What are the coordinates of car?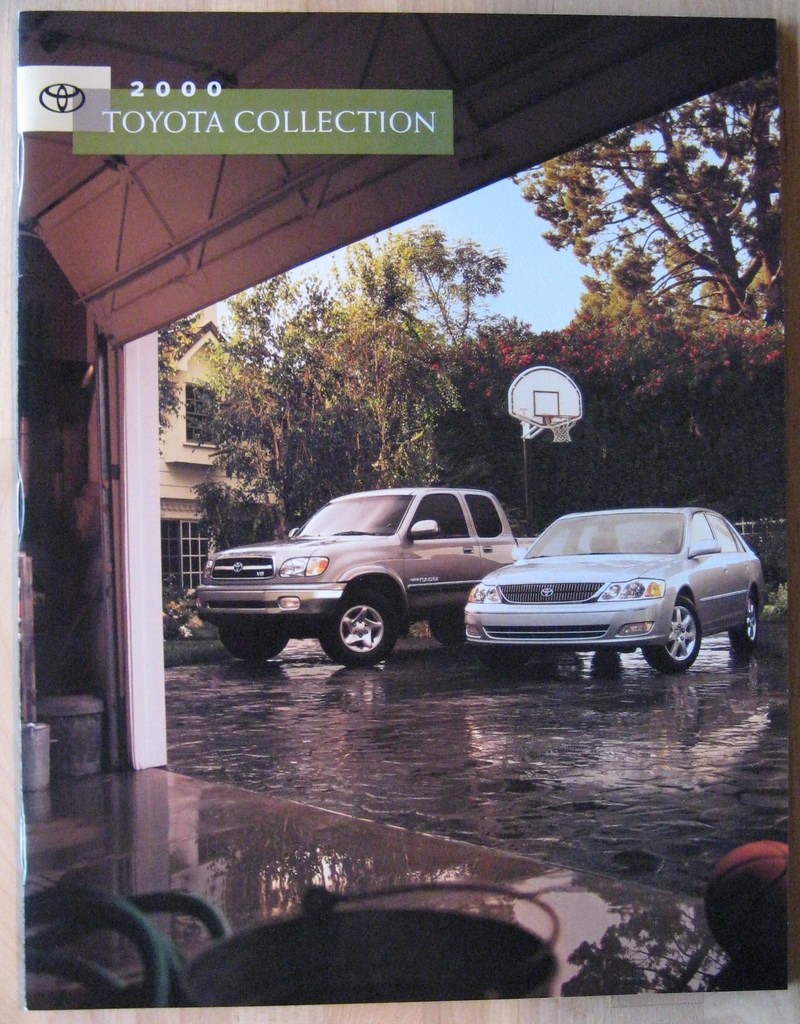
(left=461, top=504, right=769, bottom=672).
